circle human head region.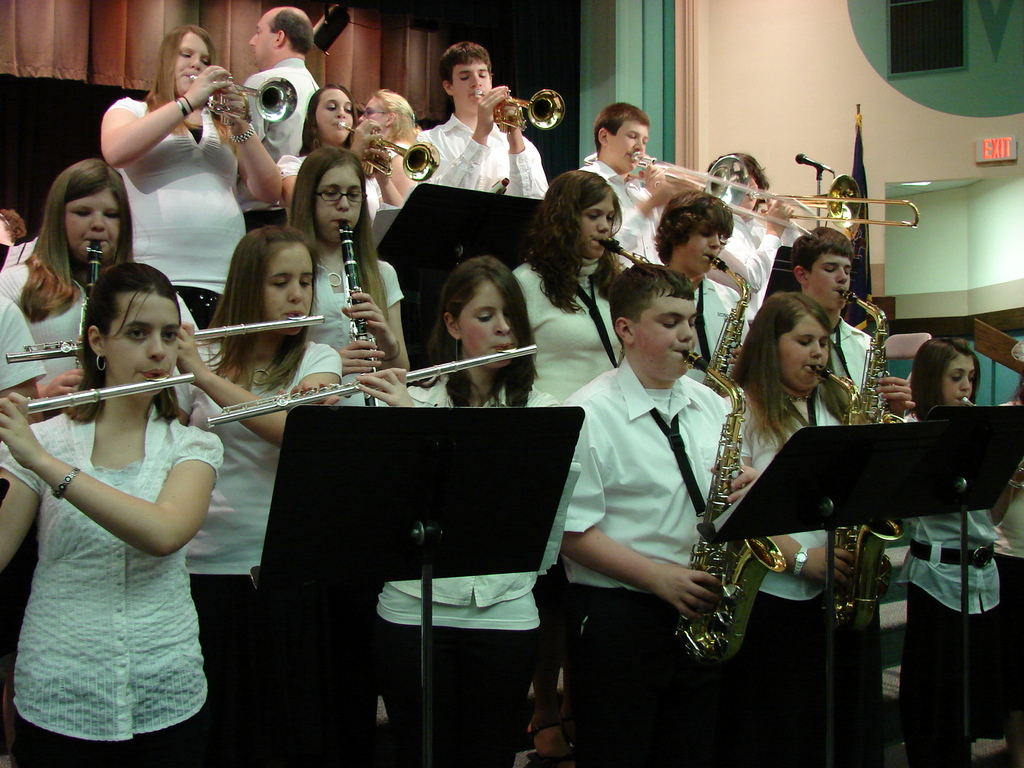
Region: select_region(39, 161, 136, 278).
